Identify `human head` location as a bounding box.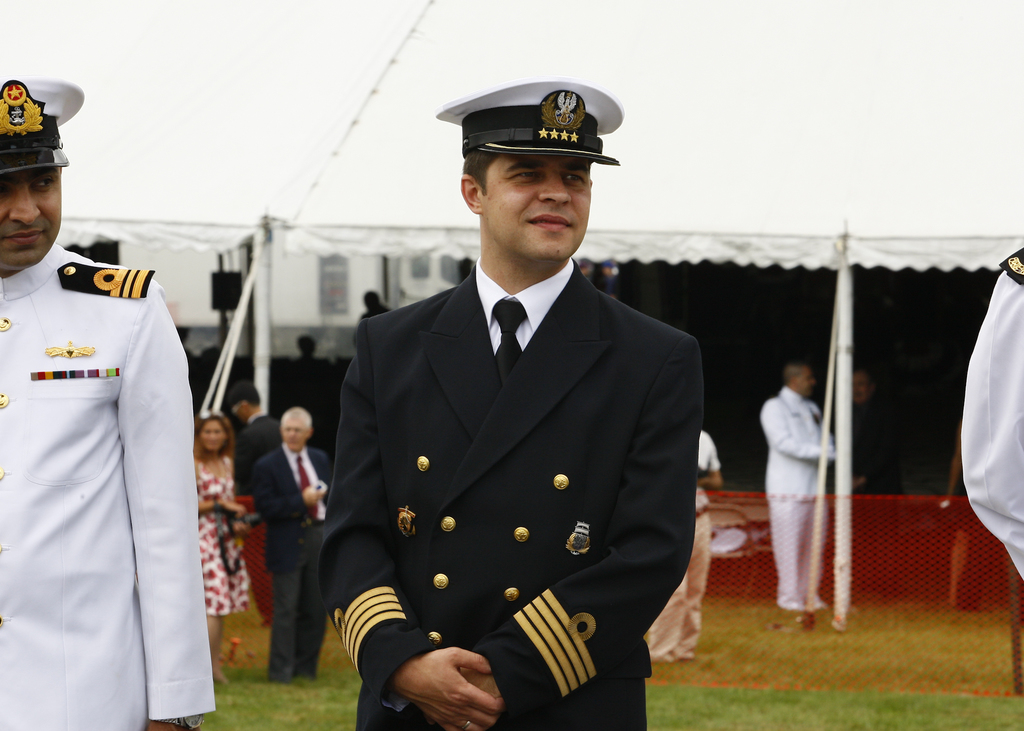
<bbox>781, 365, 819, 401</bbox>.
